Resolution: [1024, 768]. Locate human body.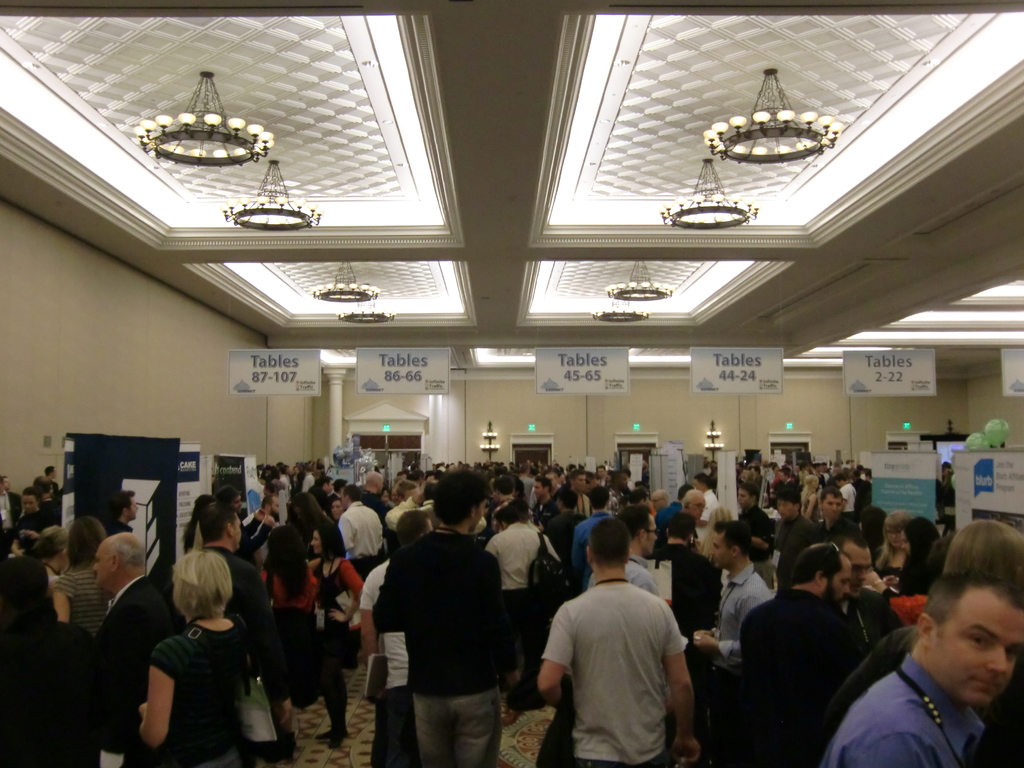
select_region(525, 532, 673, 767).
